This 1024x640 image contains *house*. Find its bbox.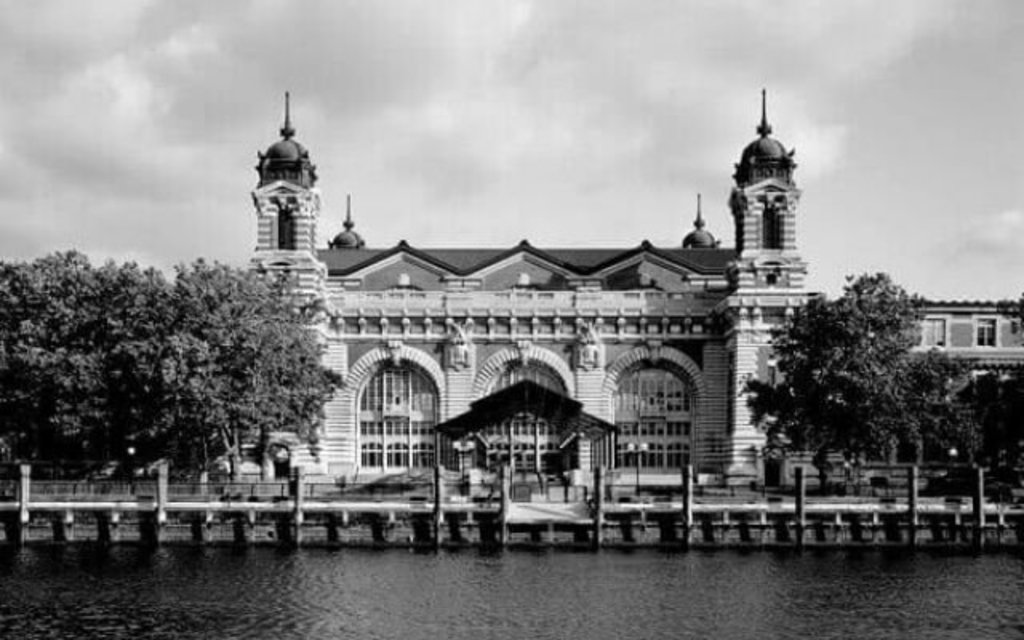
box=[221, 86, 826, 490].
